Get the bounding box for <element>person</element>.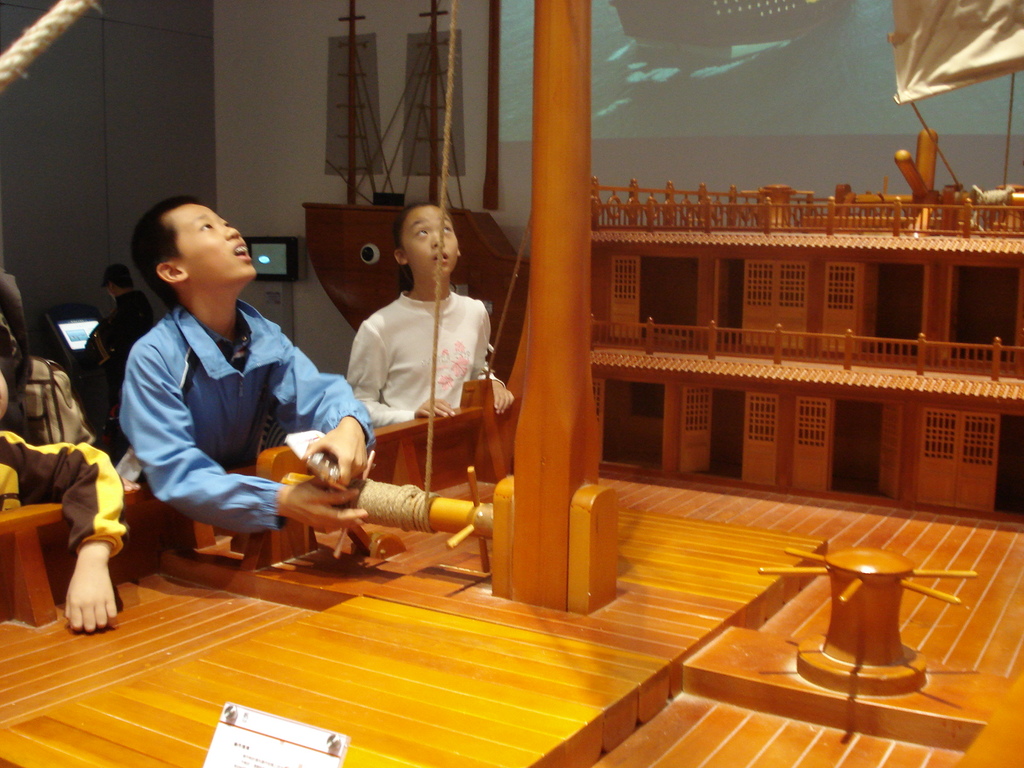
left=115, top=196, right=375, bottom=538.
